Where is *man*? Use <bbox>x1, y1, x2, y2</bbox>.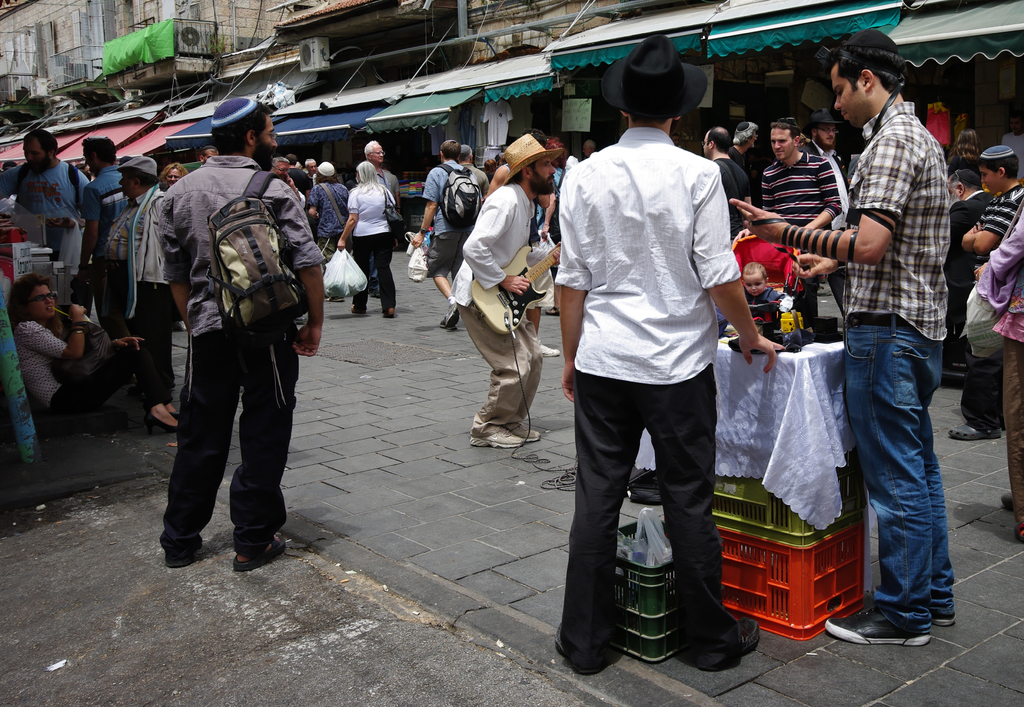
<bbox>956, 167, 993, 211</bbox>.
